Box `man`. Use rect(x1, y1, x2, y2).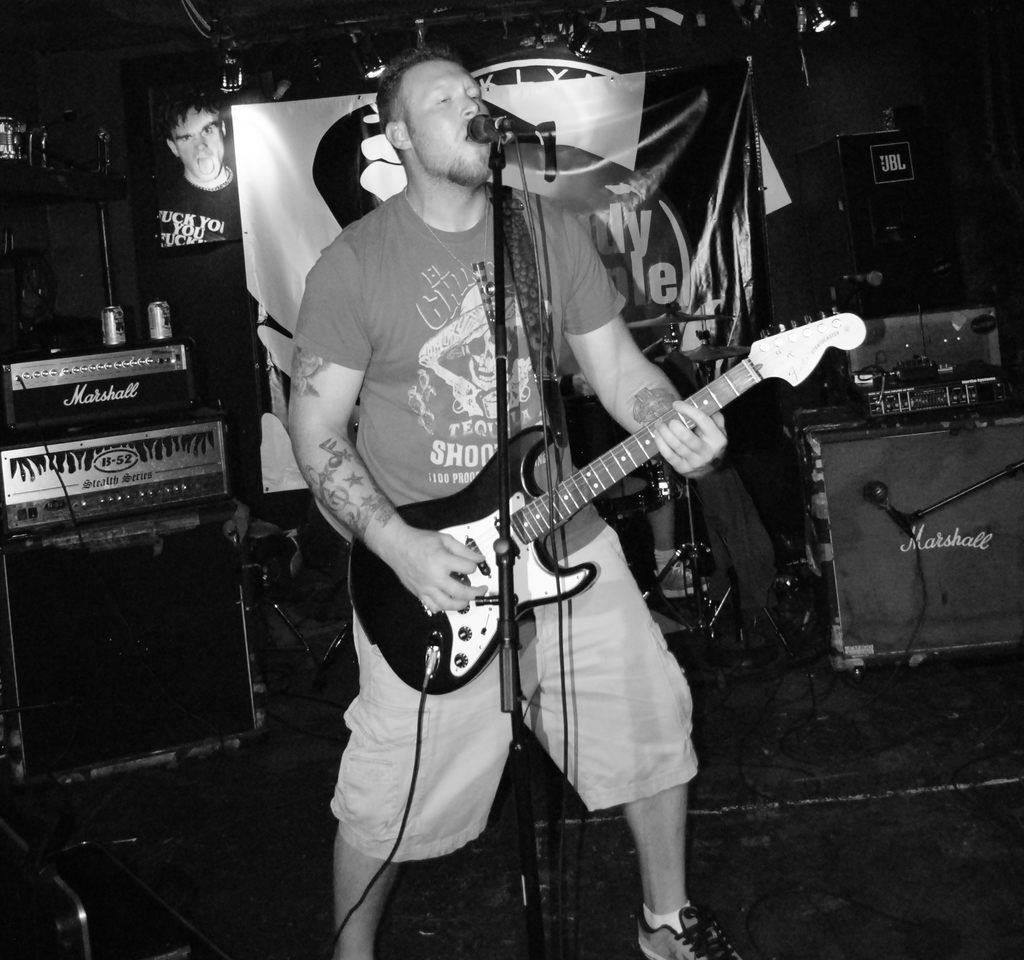
rect(147, 87, 242, 250).
